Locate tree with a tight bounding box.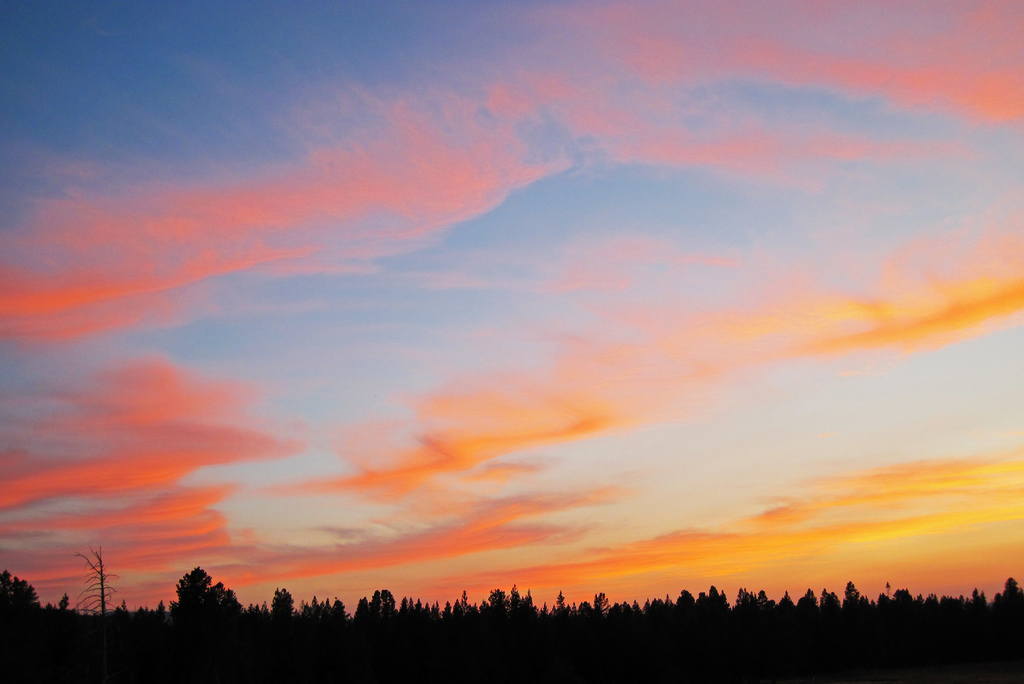
75,538,119,619.
